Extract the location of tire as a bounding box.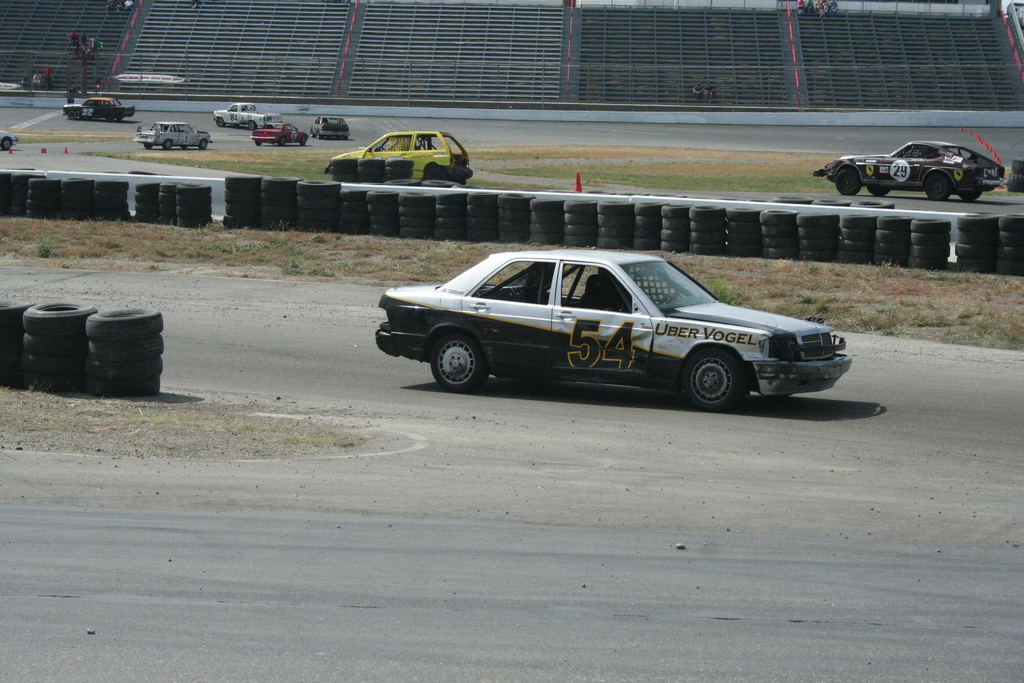
836:168:861:195.
